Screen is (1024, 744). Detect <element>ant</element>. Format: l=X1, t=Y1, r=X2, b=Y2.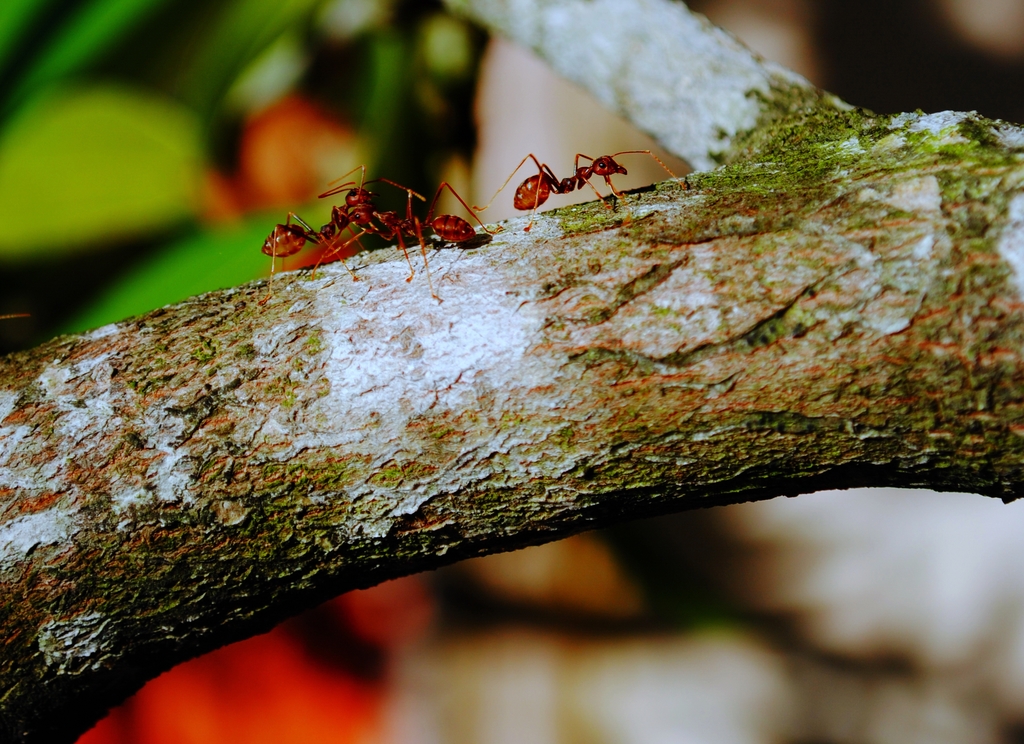
l=266, t=168, r=394, b=273.
